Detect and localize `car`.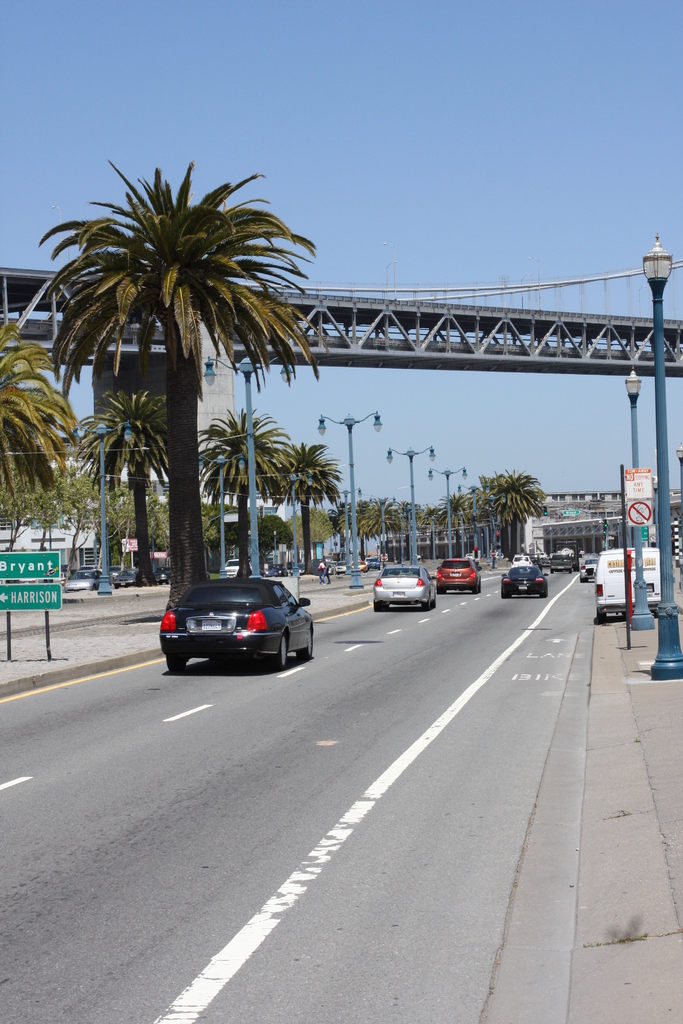
Localized at 62 566 99 591.
